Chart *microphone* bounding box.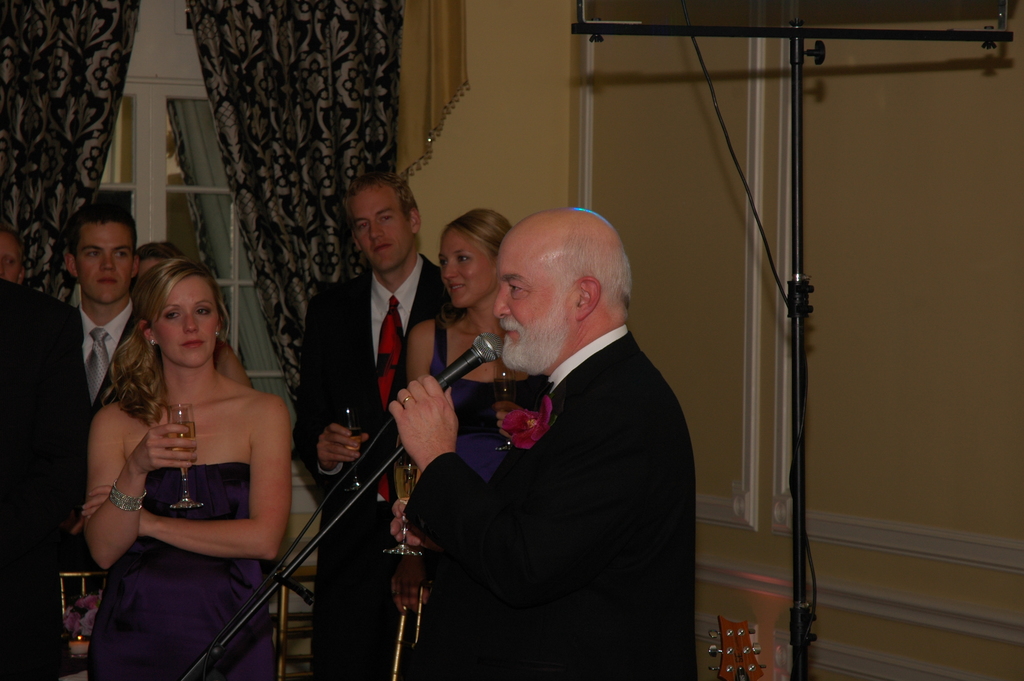
Charted: bbox(423, 332, 509, 416).
